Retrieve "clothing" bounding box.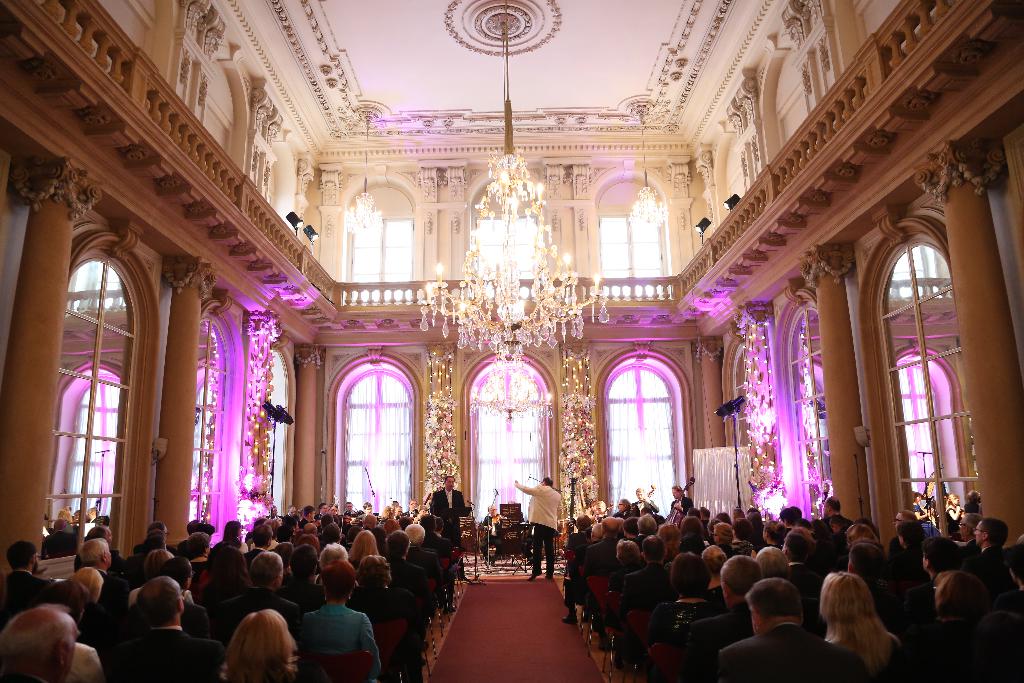
Bounding box: [x1=300, y1=591, x2=385, y2=668].
